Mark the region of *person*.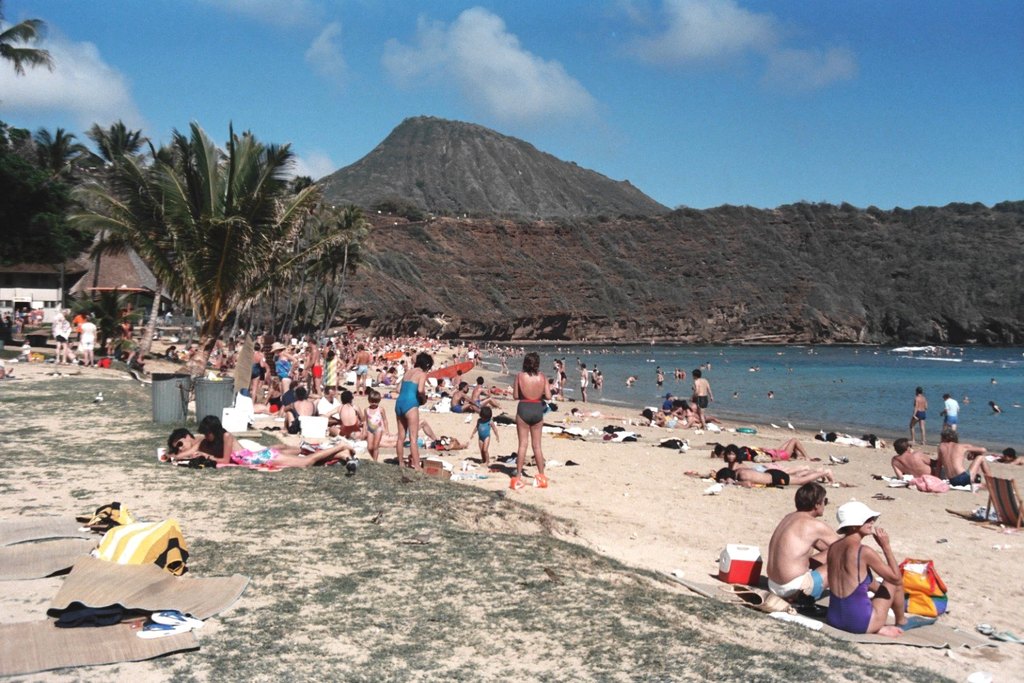
Region: region(735, 388, 738, 398).
